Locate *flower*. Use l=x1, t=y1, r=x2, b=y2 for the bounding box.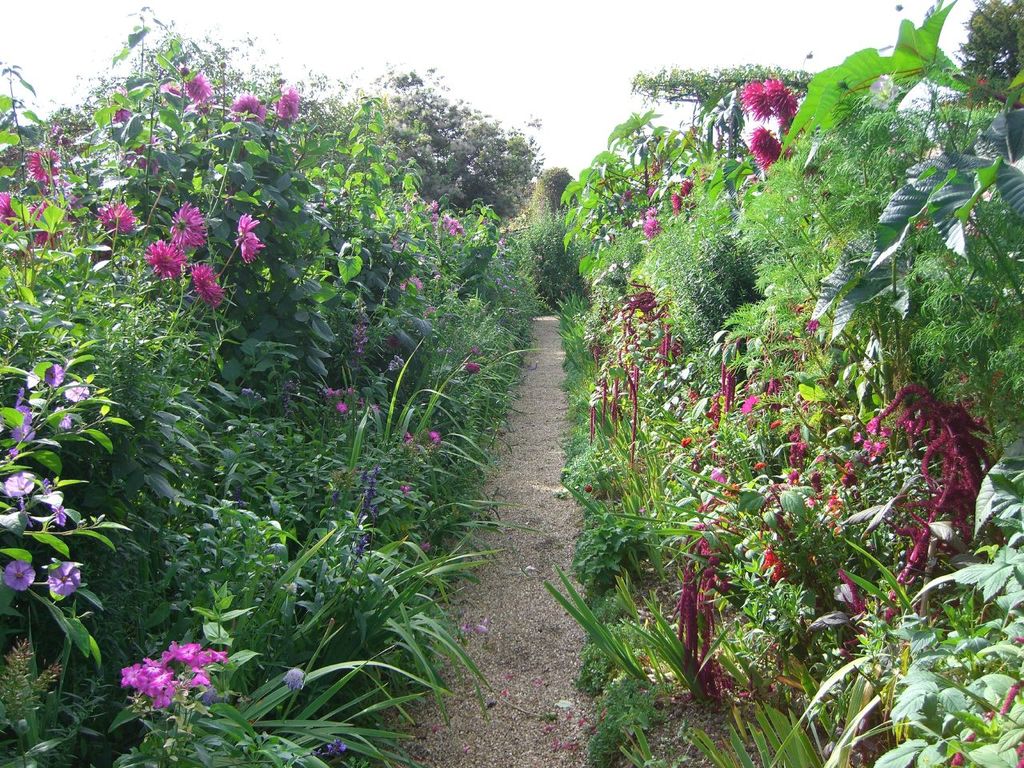
l=742, t=391, r=759, b=414.
